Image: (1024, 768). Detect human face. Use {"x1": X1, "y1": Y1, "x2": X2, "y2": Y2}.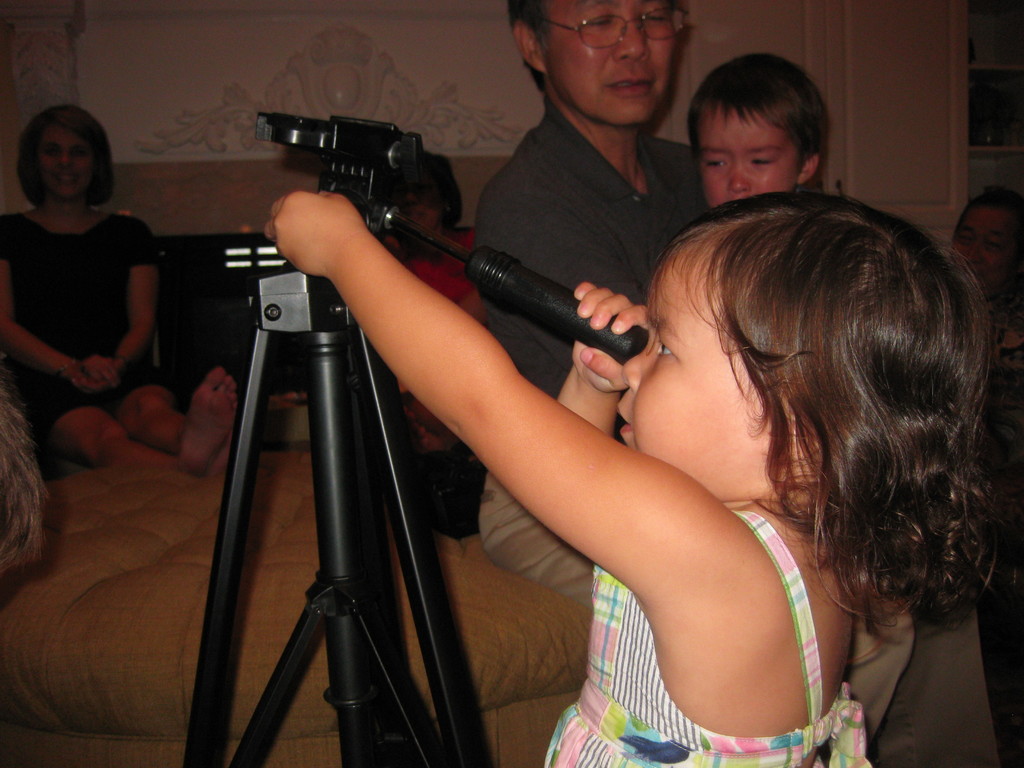
{"x1": 397, "y1": 173, "x2": 436, "y2": 232}.
